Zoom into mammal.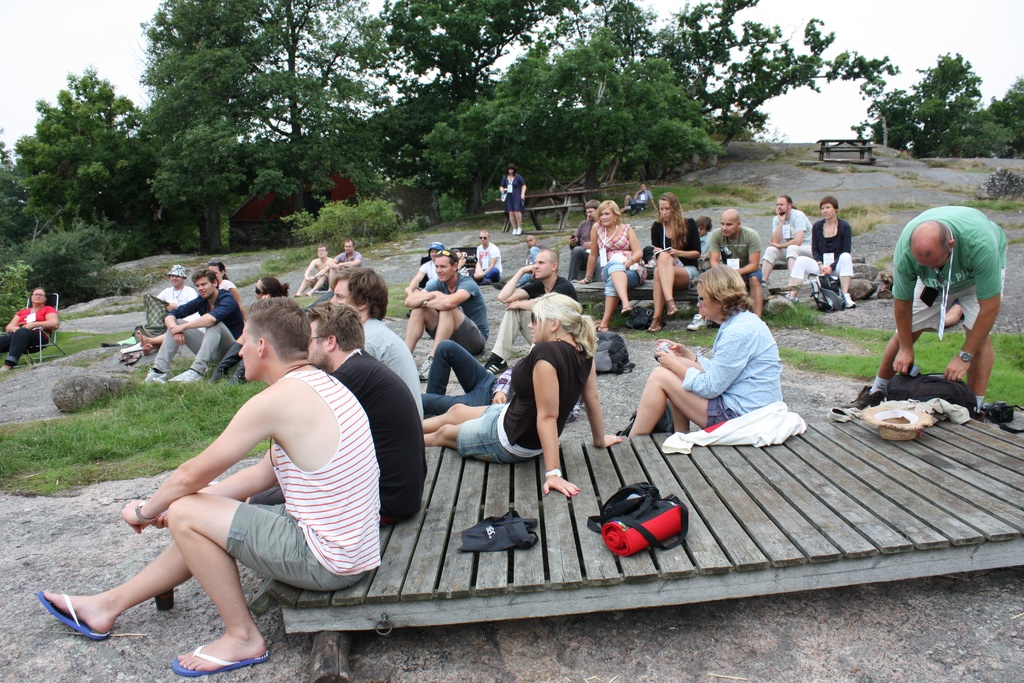
Zoom target: 331/263/430/413.
